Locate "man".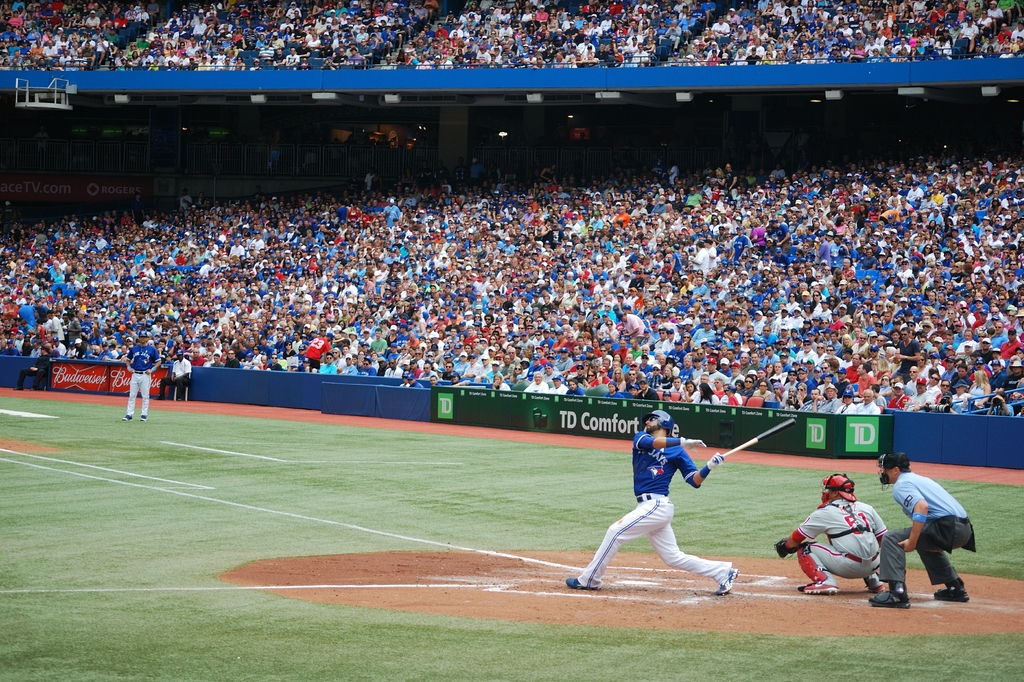
Bounding box: [375,263,387,285].
